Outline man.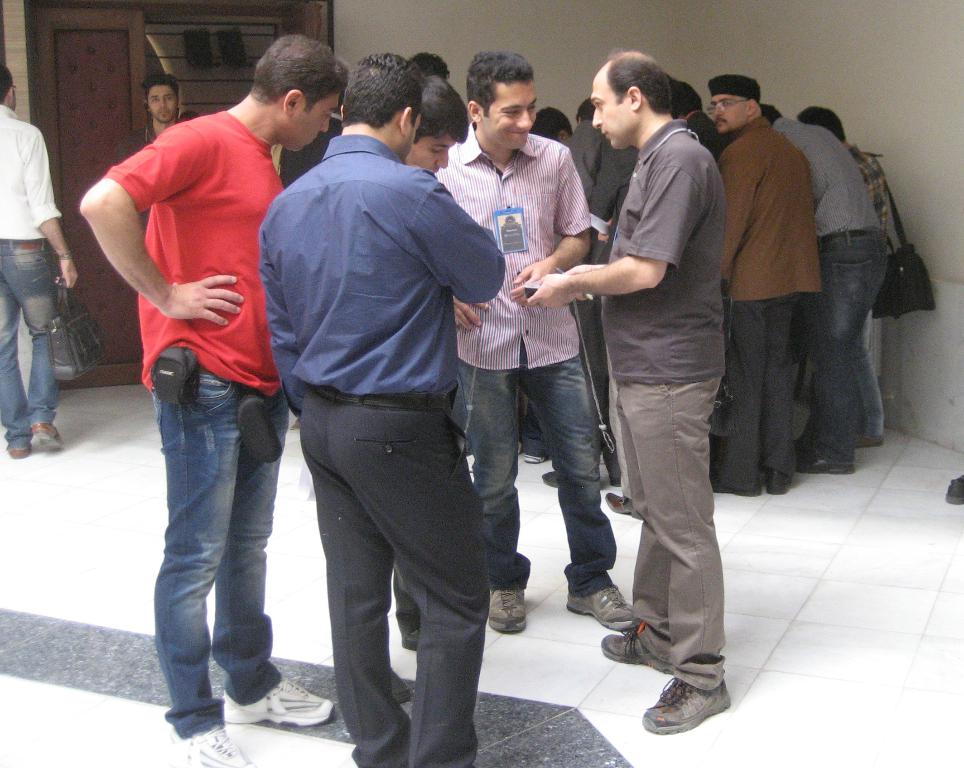
Outline: box=[245, 55, 523, 757].
